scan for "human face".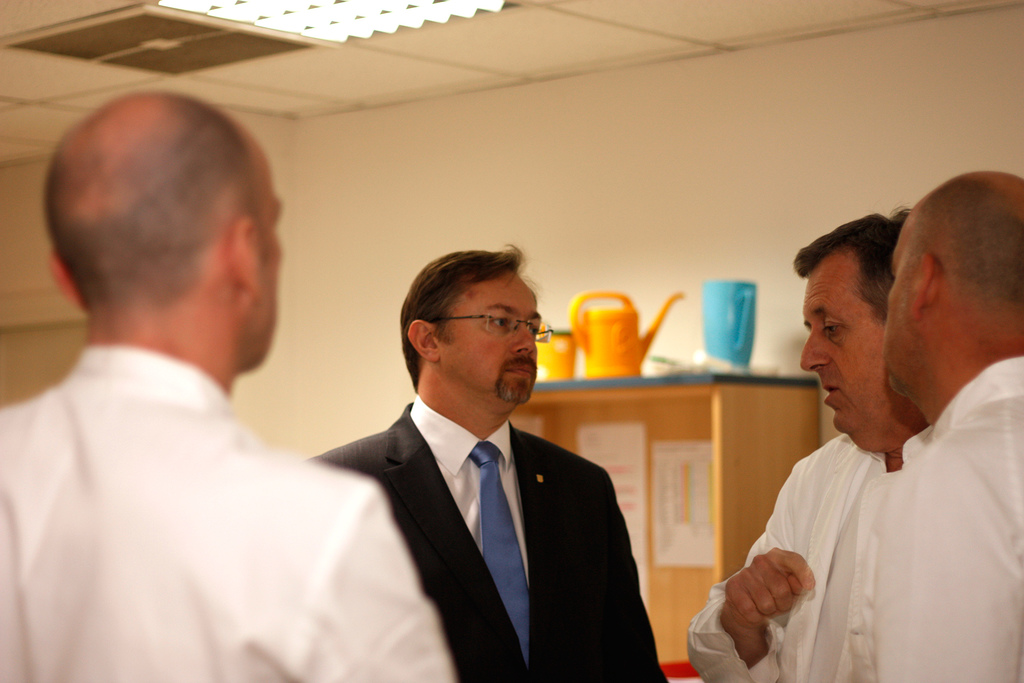
Scan result: (x1=886, y1=245, x2=909, y2=391).
